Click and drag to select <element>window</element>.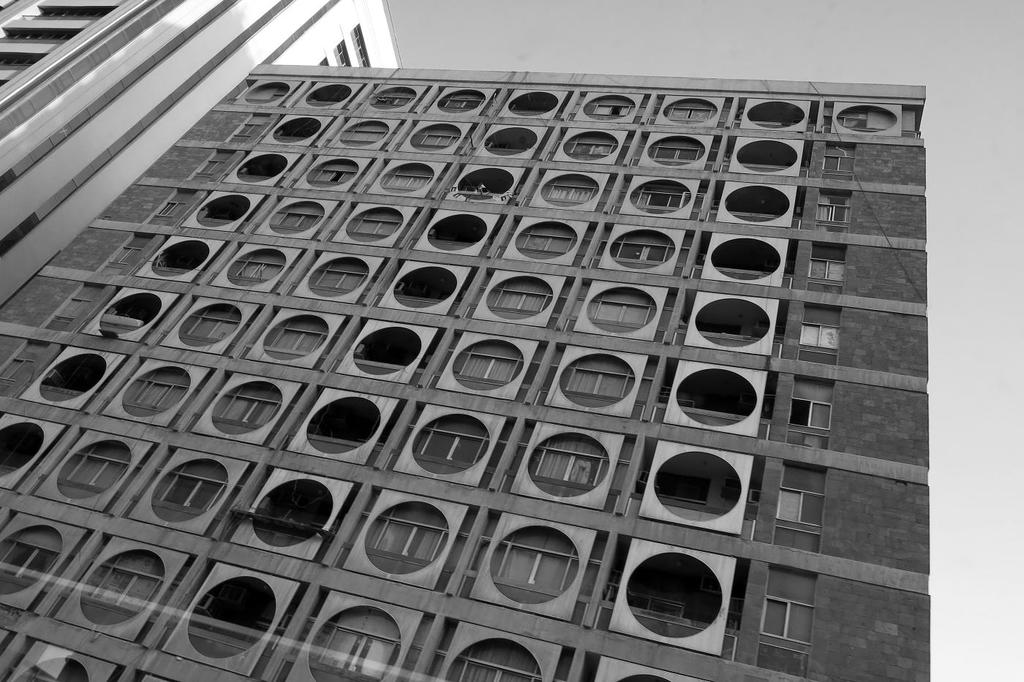
Selection: x1=268, y1=212, x2=324, y2=232.
